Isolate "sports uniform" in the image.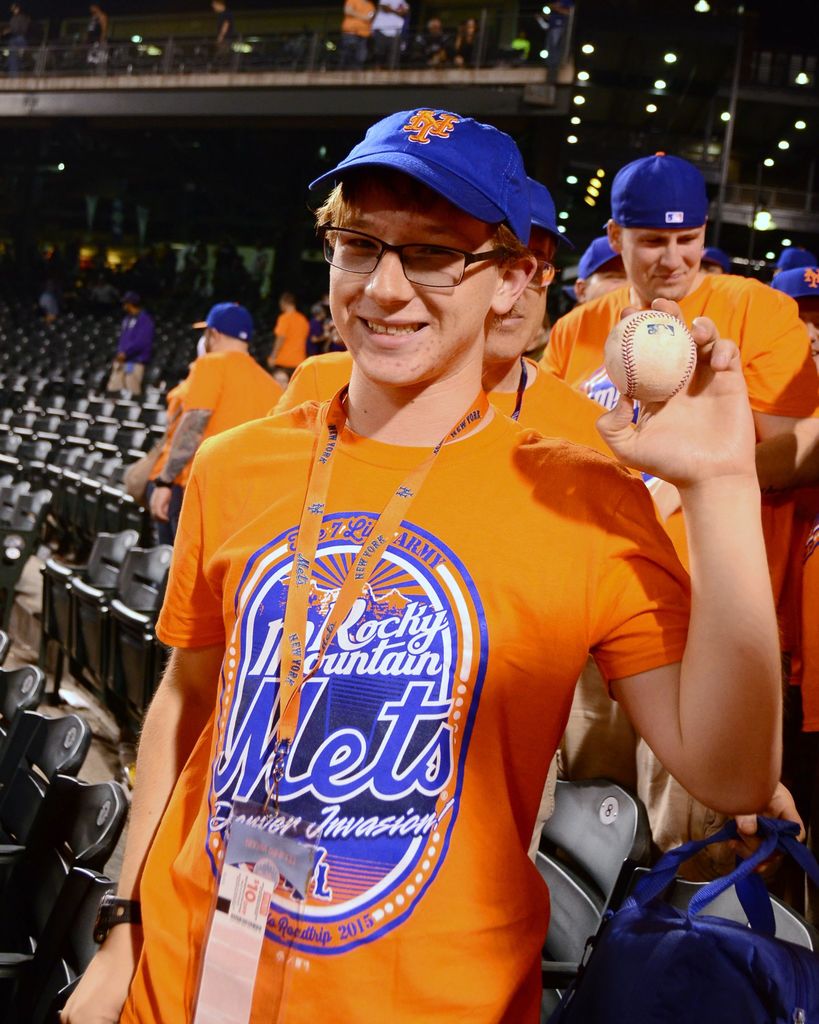
Isolated region: pyautogui.locateOnScreen(537, 260, 818, 636).
